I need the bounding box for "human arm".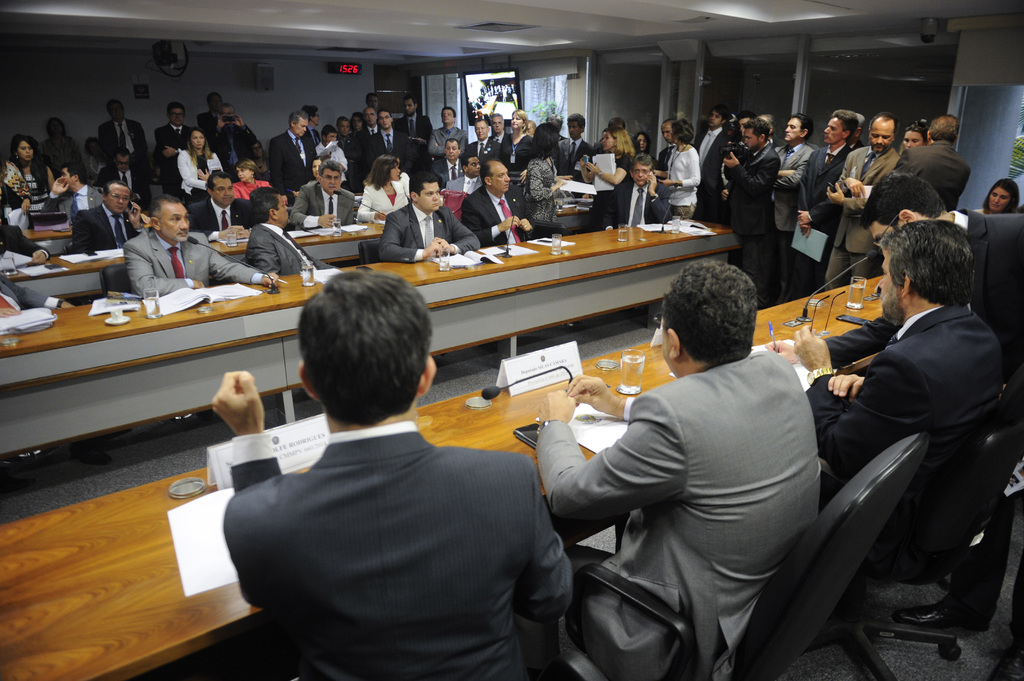
Here it is: bbox(719, 146, 786, 200).
